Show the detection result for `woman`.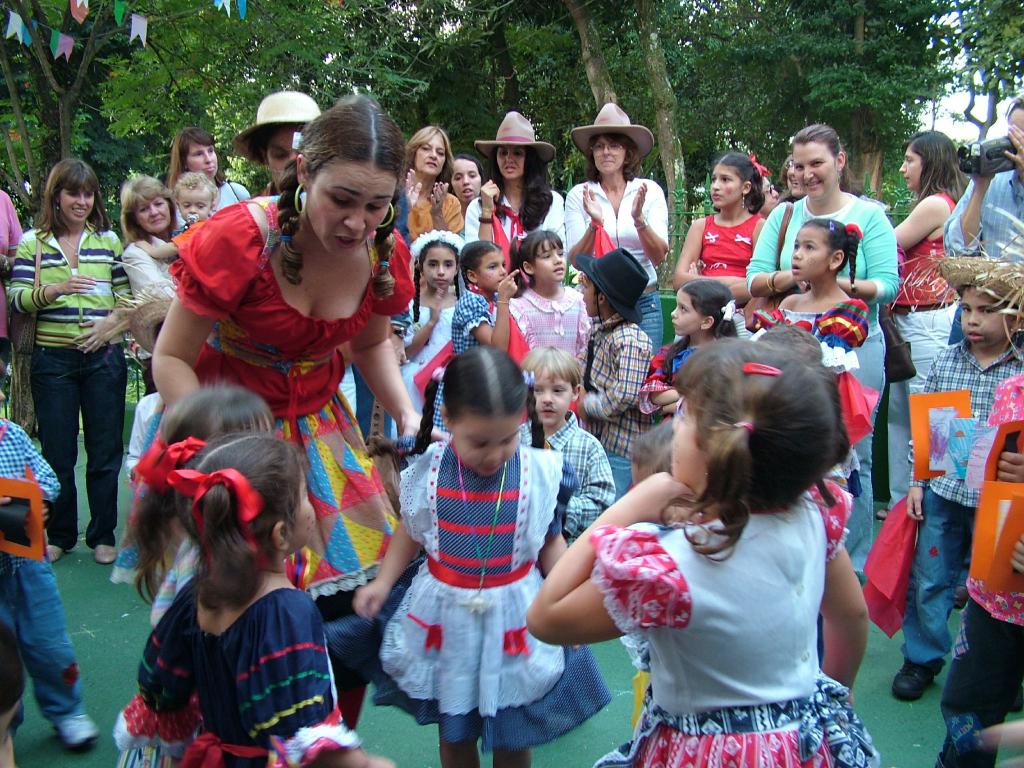
646:280:746:439.
